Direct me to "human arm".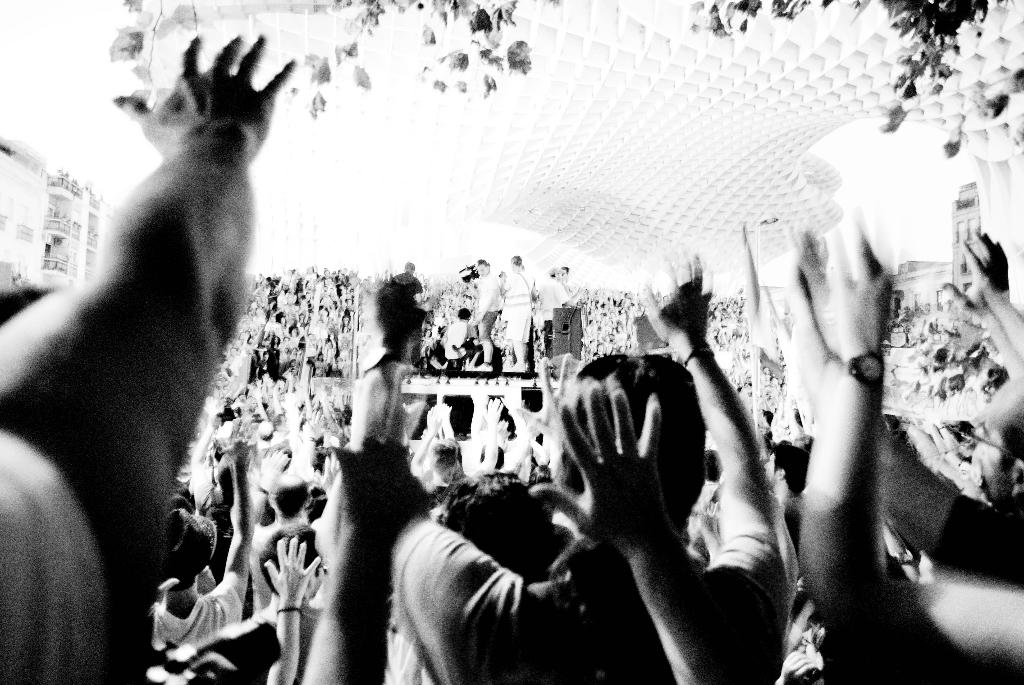
Direction: <box>262,531,323,684</box>.
